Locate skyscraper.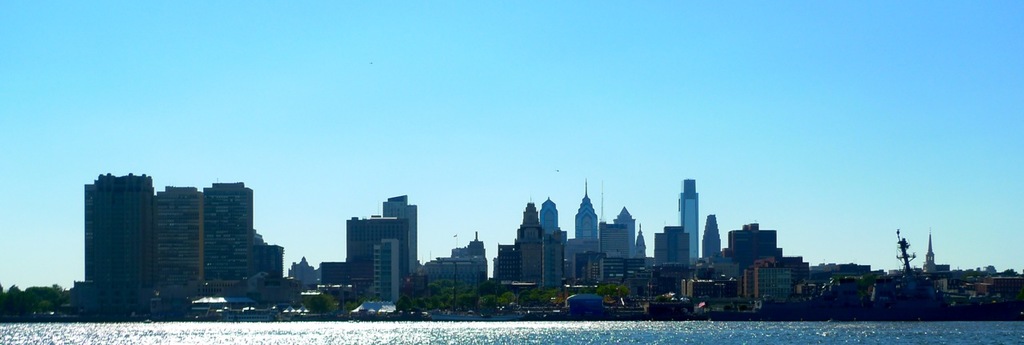
Bounding box: <region>498, 192, 598, 291</region>.
